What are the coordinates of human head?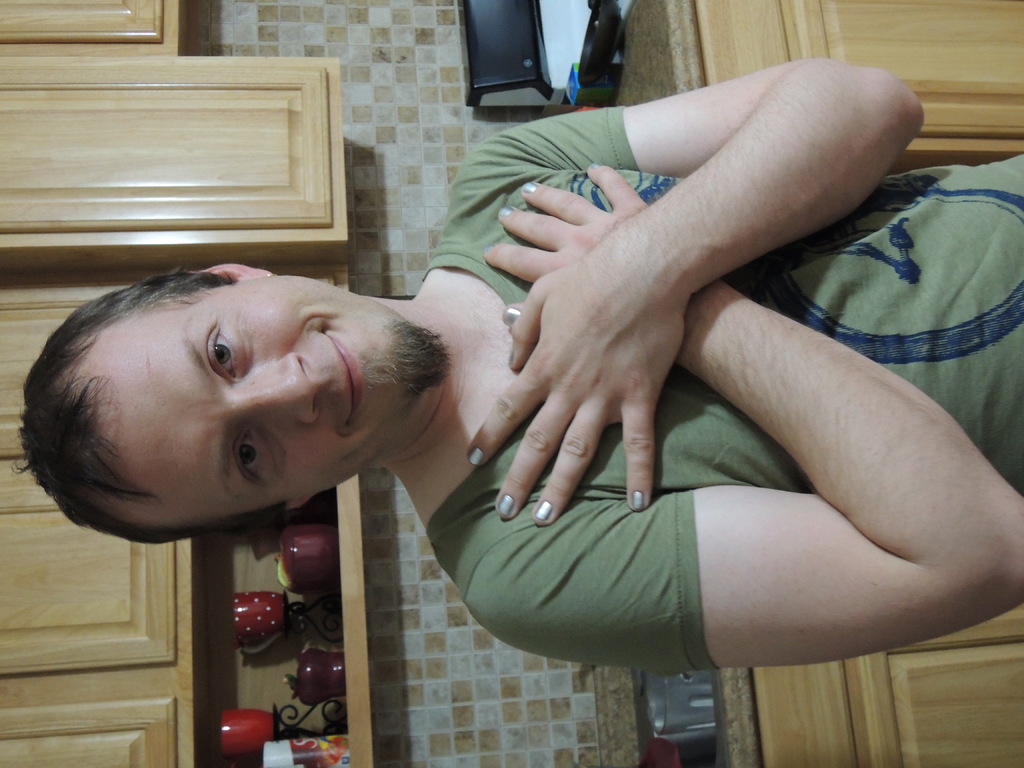
{"left": 58, "top": 250, "right": 422, "bottom": 518}.
